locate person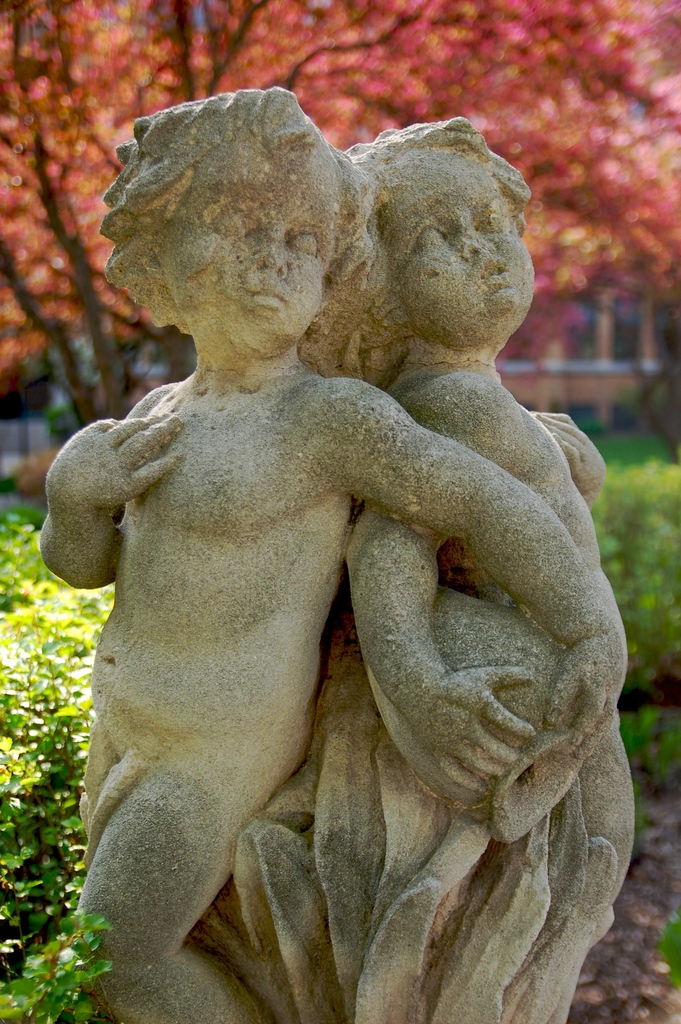
[346,112,634,1023]
